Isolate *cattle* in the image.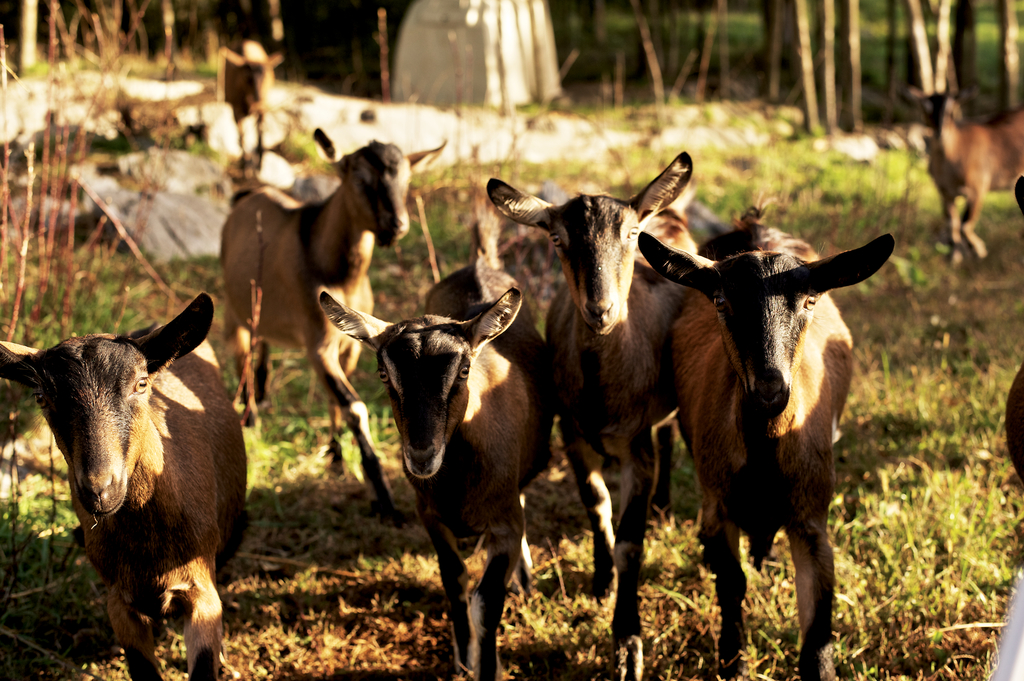
Isolated region: [632, 210, 877, 637].
